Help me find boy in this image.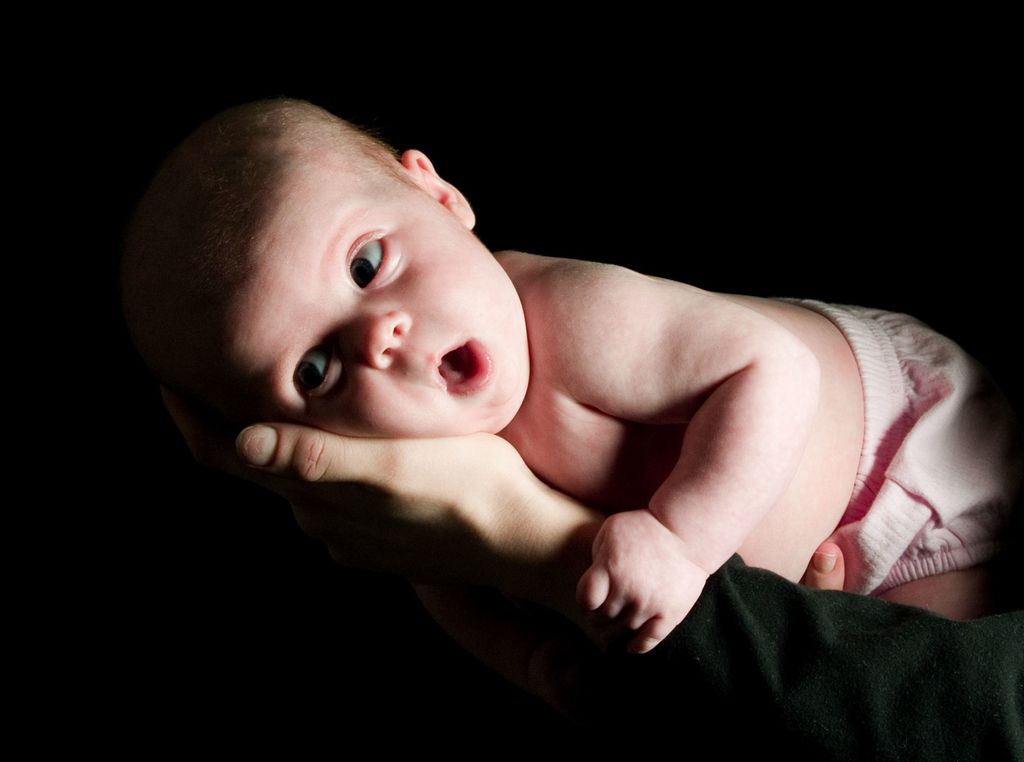
Found it: box=[143, 93, 1009, 663].
